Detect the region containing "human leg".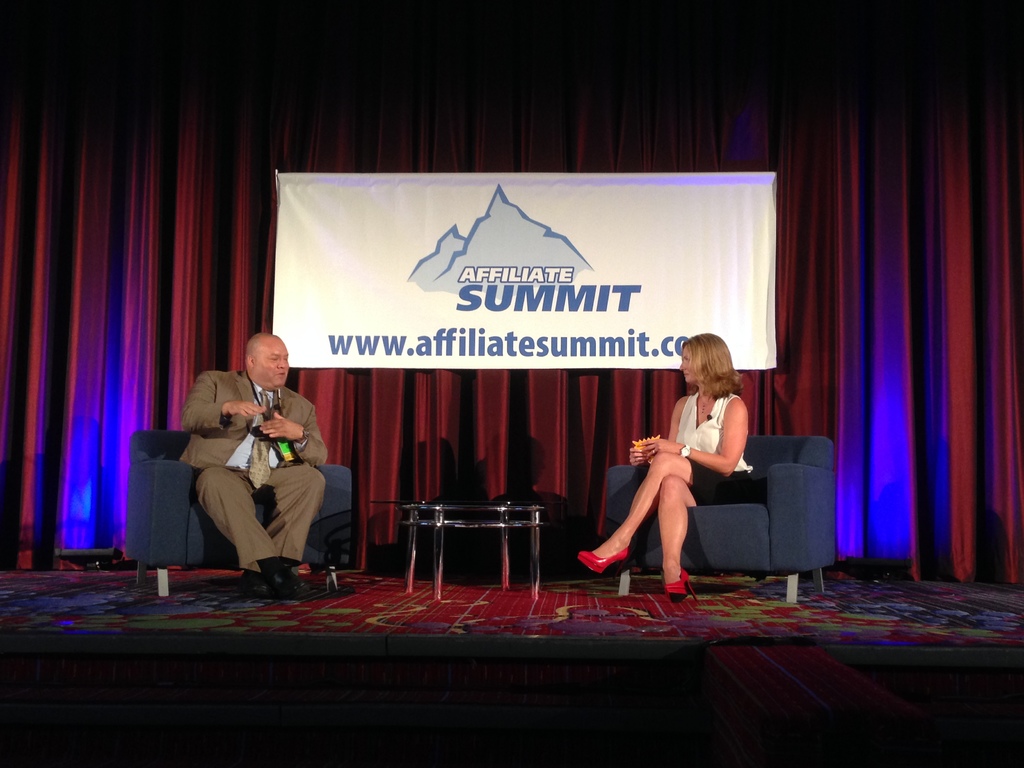
(663,477,697,604).
